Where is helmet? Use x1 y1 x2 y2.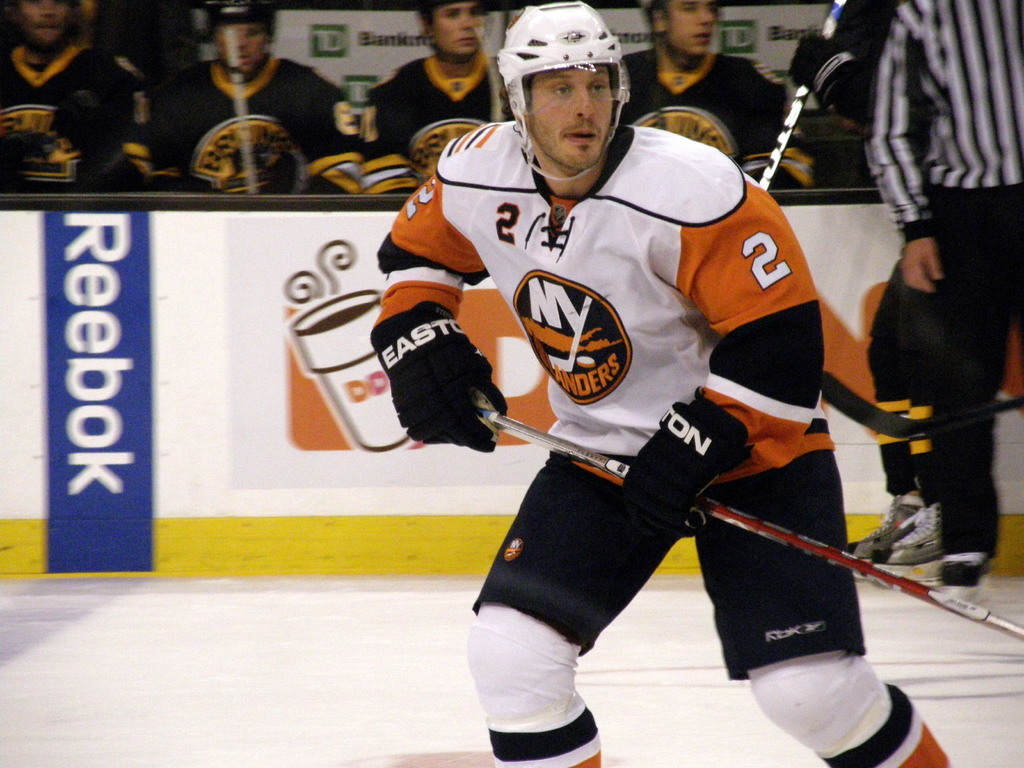
192 0 284 81.
